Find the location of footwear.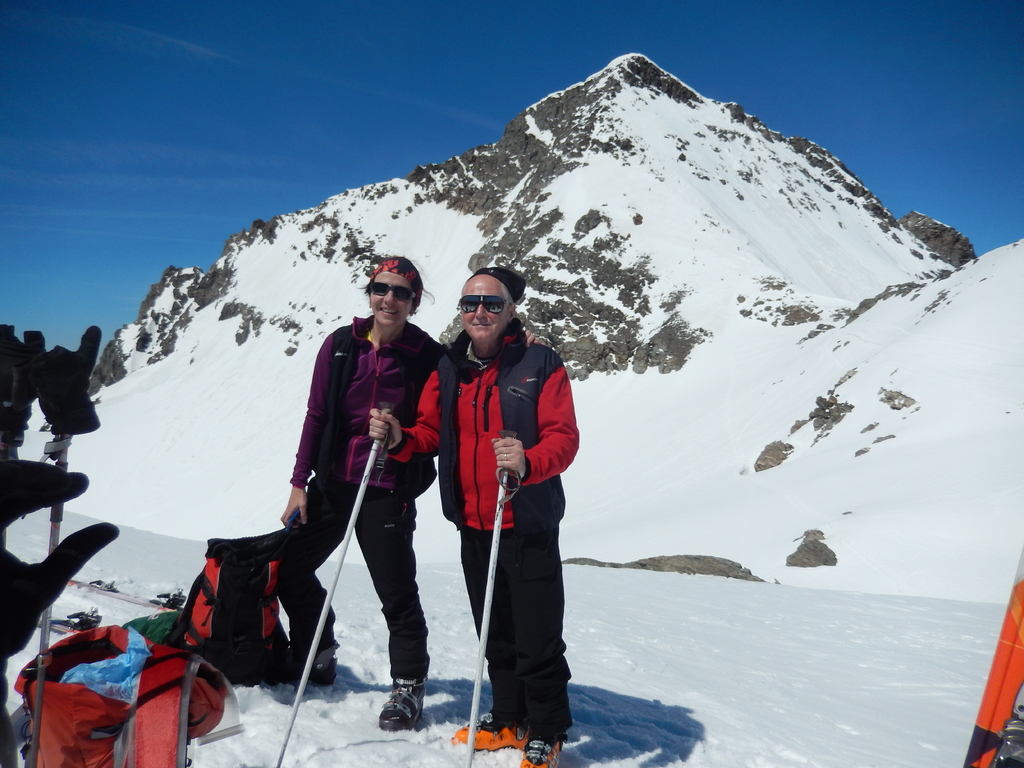
Location: <bbox>449, 709, 532, 752</bbox>.
